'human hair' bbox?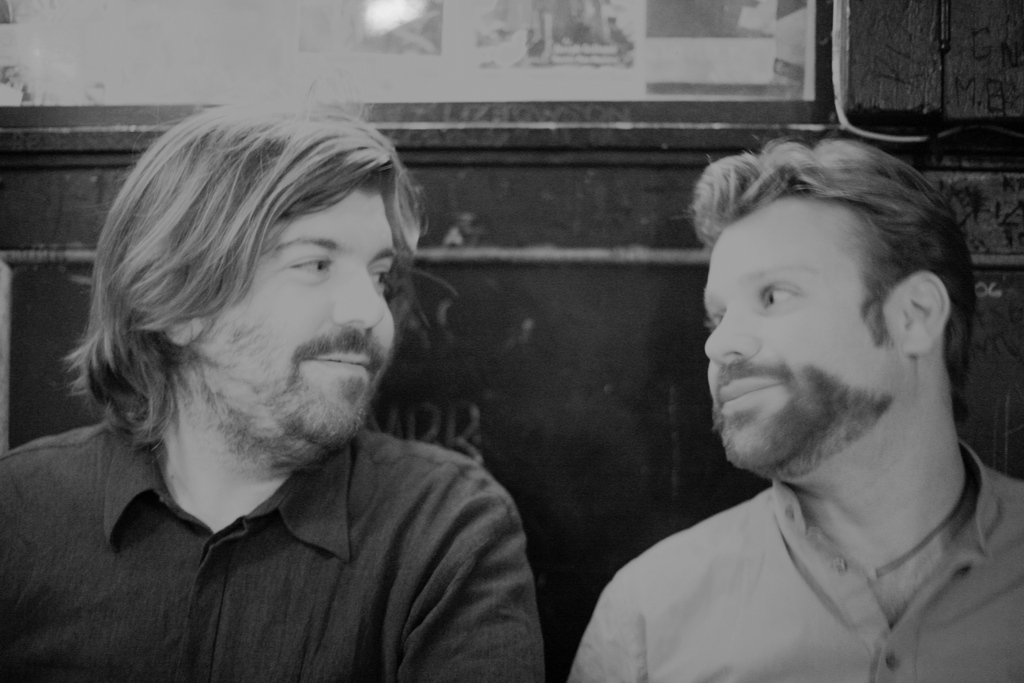
(x1=67, y1=101, x2=416, y2=479)
